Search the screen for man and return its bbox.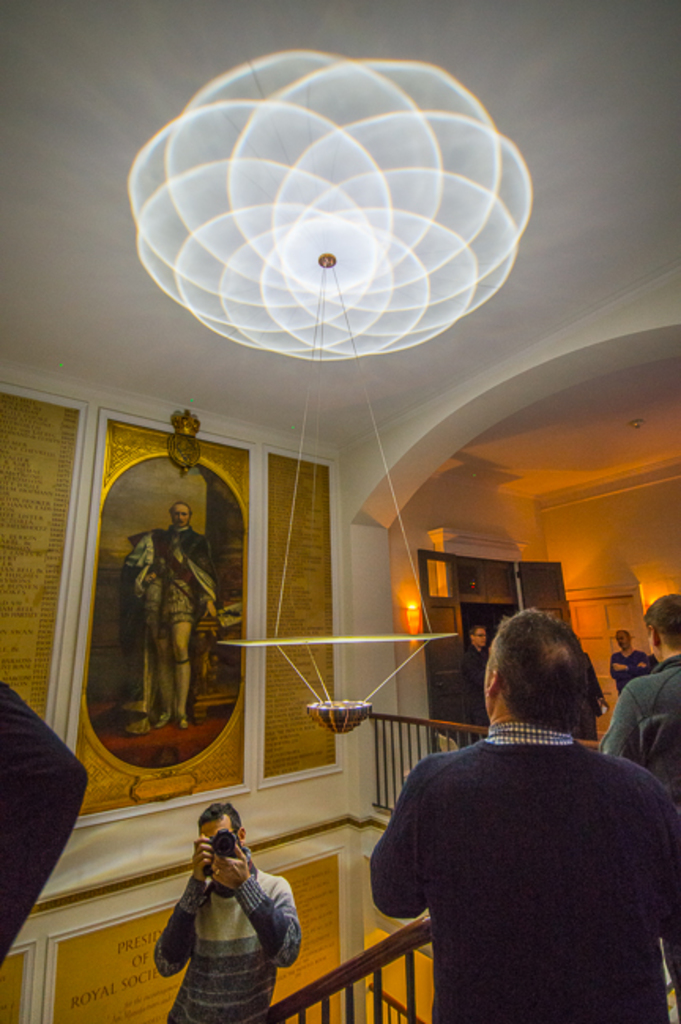
Found: [x1=148, y1=799, x2=306, y2=1019].
